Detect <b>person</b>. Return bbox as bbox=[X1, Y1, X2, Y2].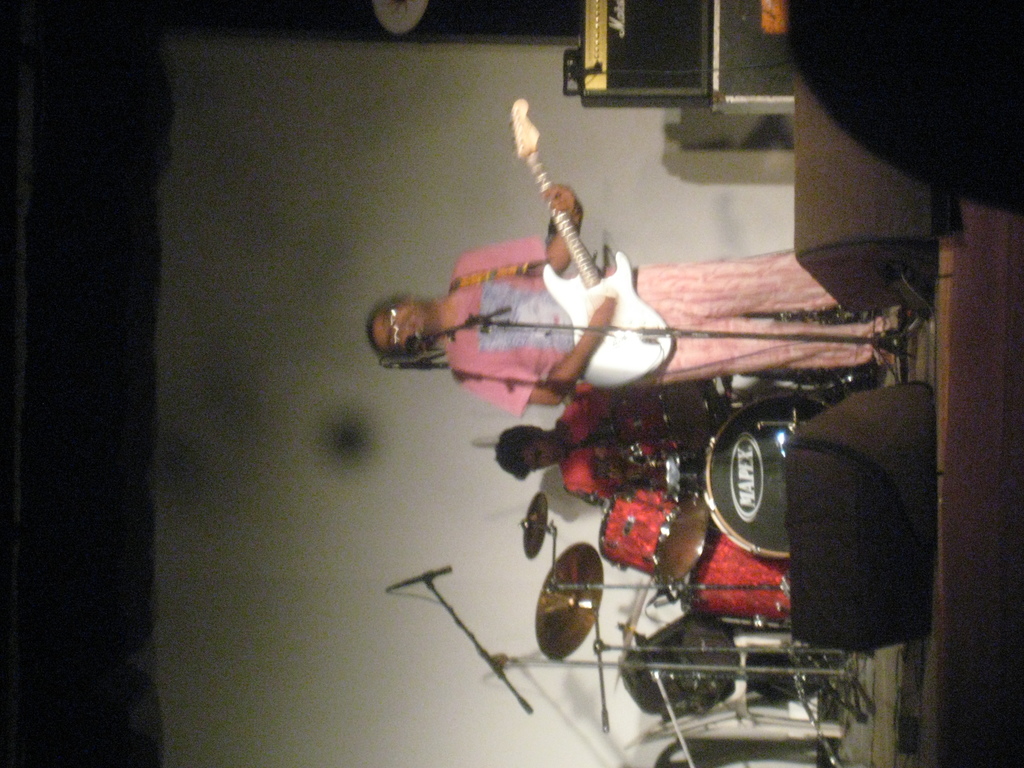
bbox=[493, 381, 679, 503].
